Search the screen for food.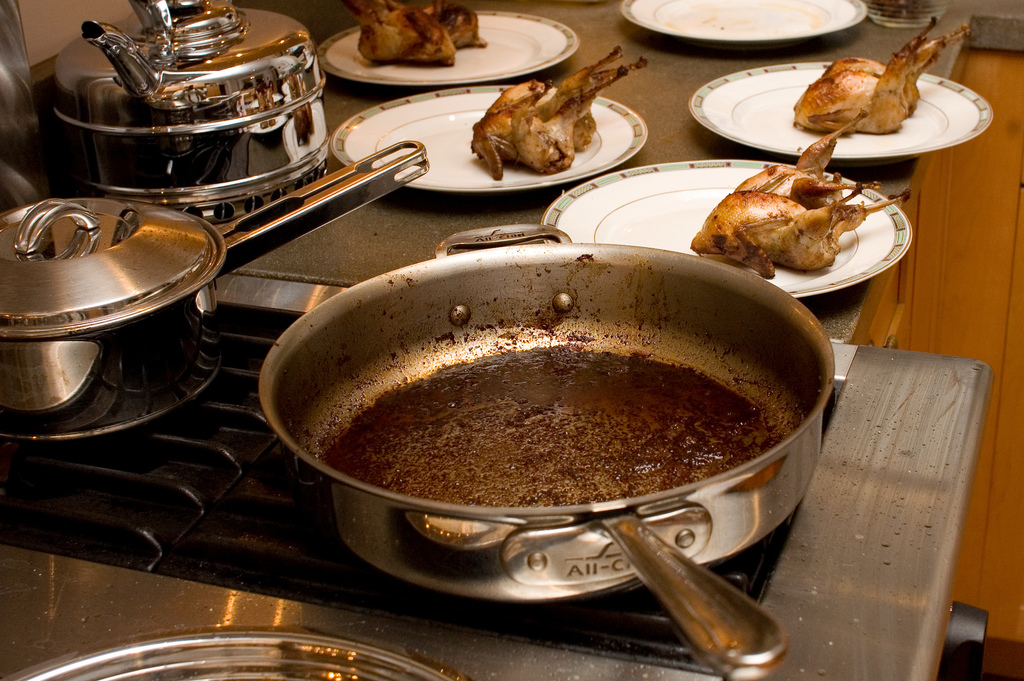
Found at BBox(341, 0, 490, 66).
